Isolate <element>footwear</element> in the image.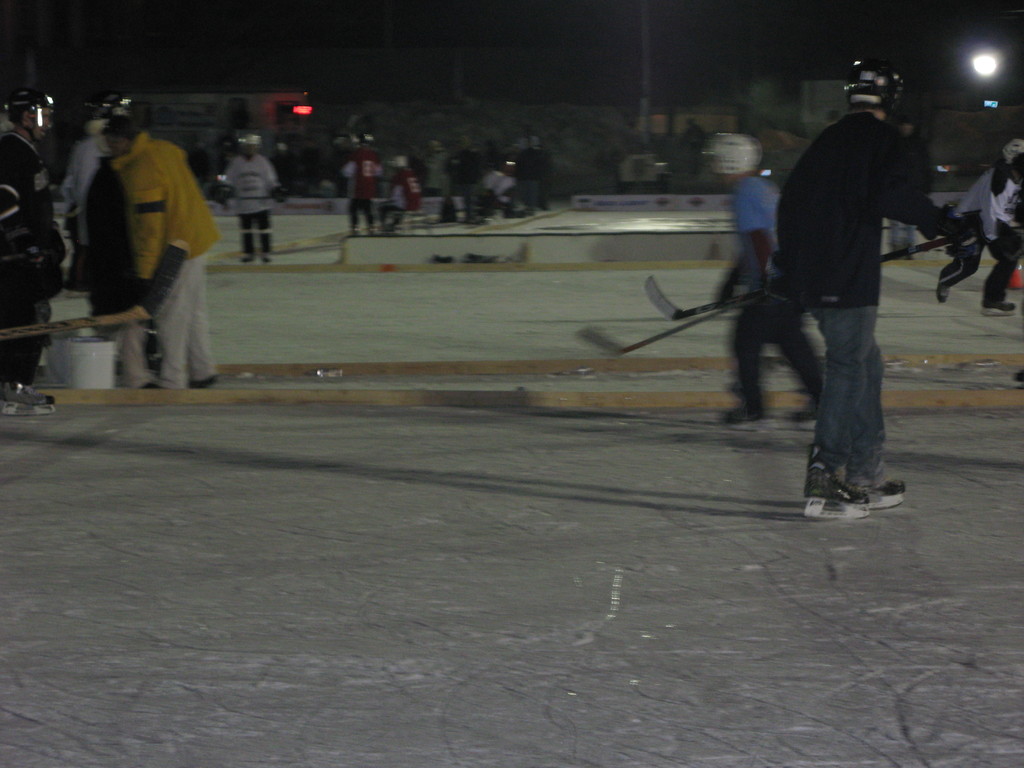
Isolated region: locate(794, 396, 823, 428).
